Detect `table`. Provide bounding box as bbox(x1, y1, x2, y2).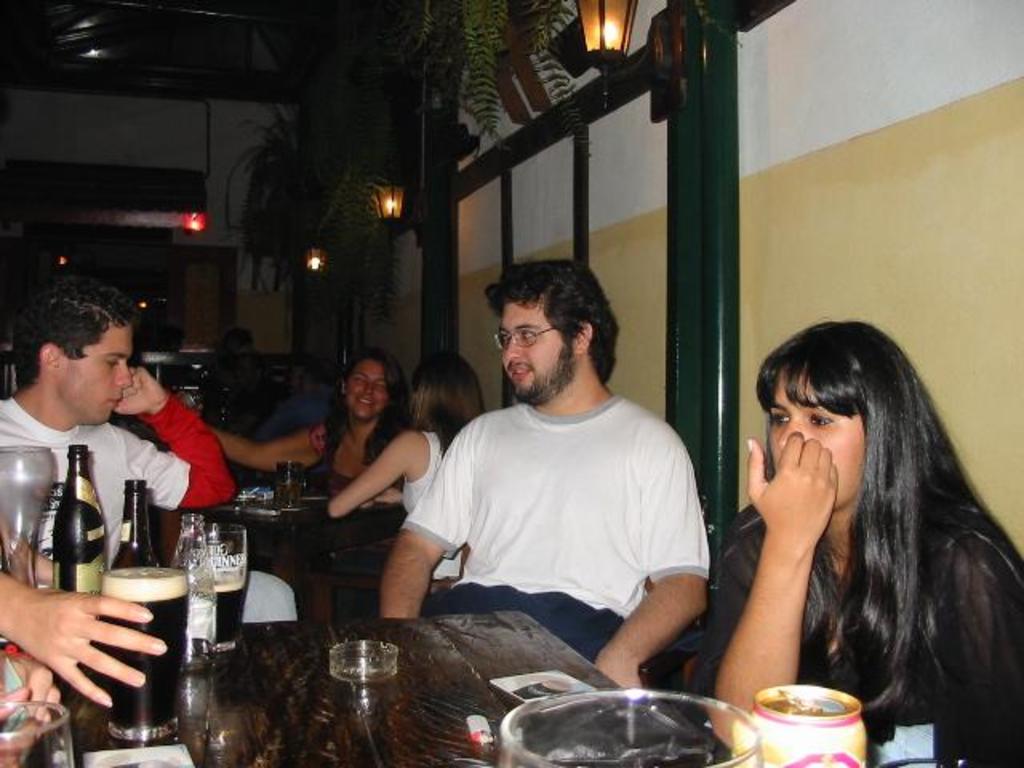
bbox(176, 461, 413, 630).
